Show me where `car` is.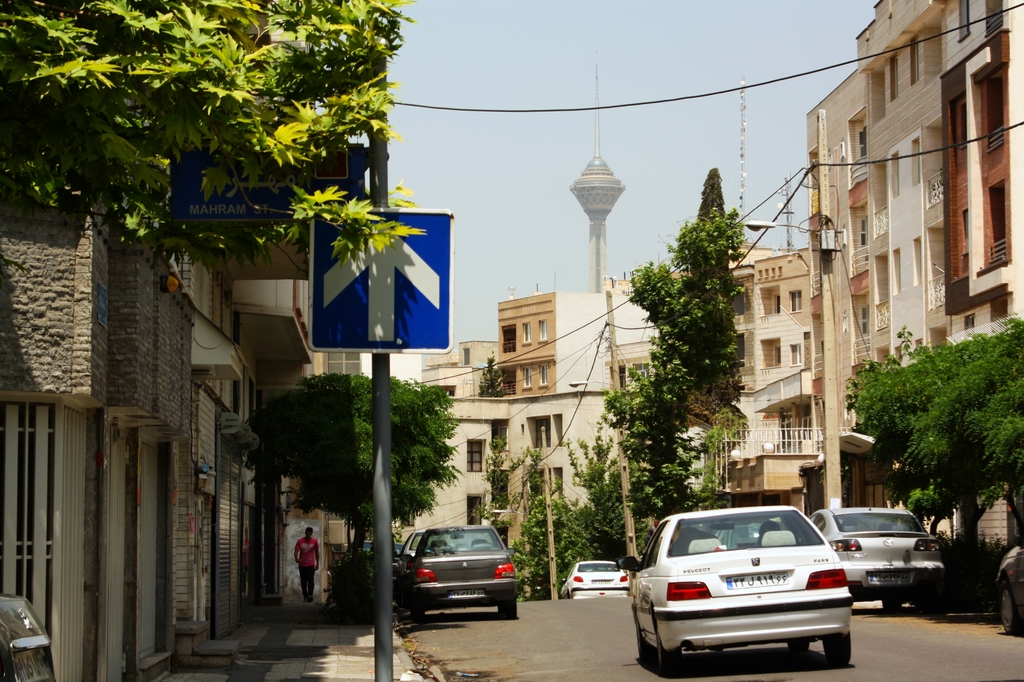
`car` is at rect(815, 505, 948, 610).
